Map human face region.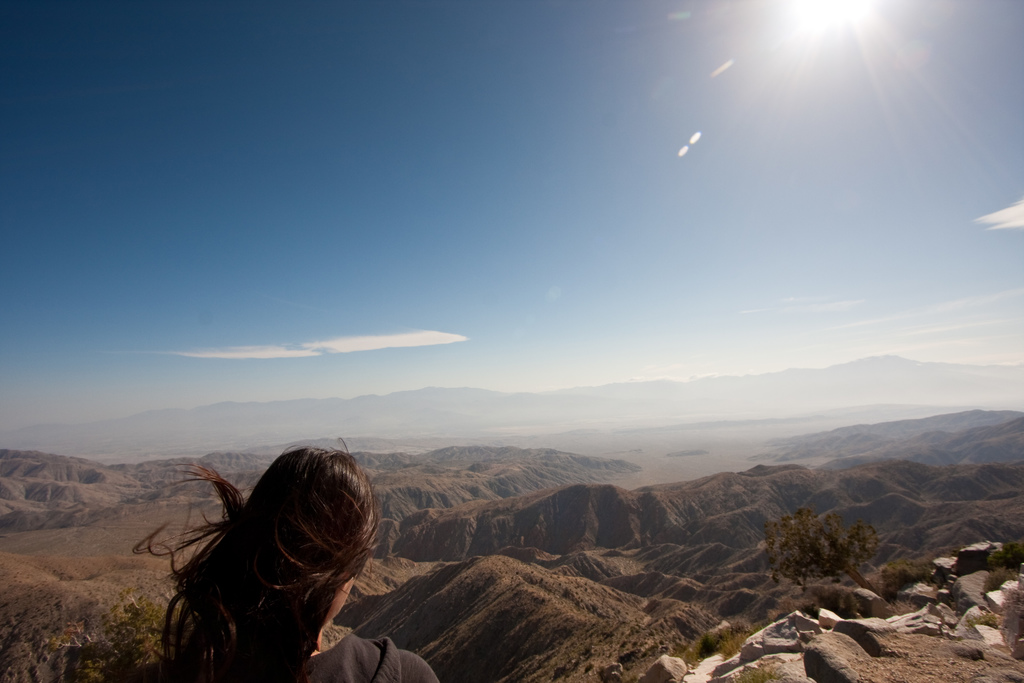
Mapped to Rect(330, 581, 349, 621).
